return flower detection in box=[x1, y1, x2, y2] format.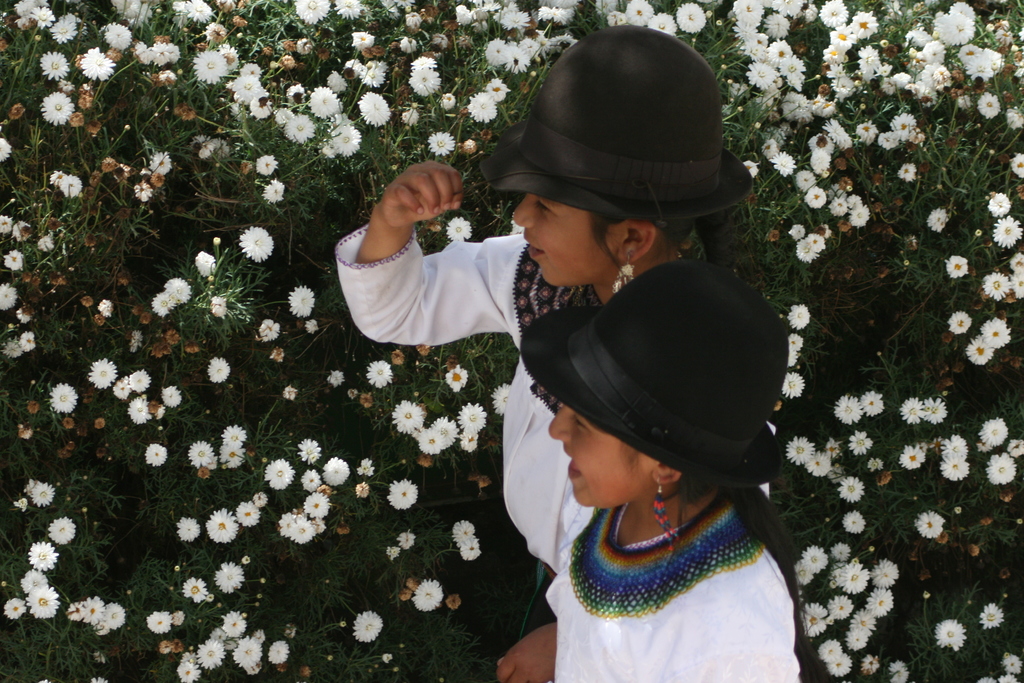
box=[127, 396, 148, 422].
